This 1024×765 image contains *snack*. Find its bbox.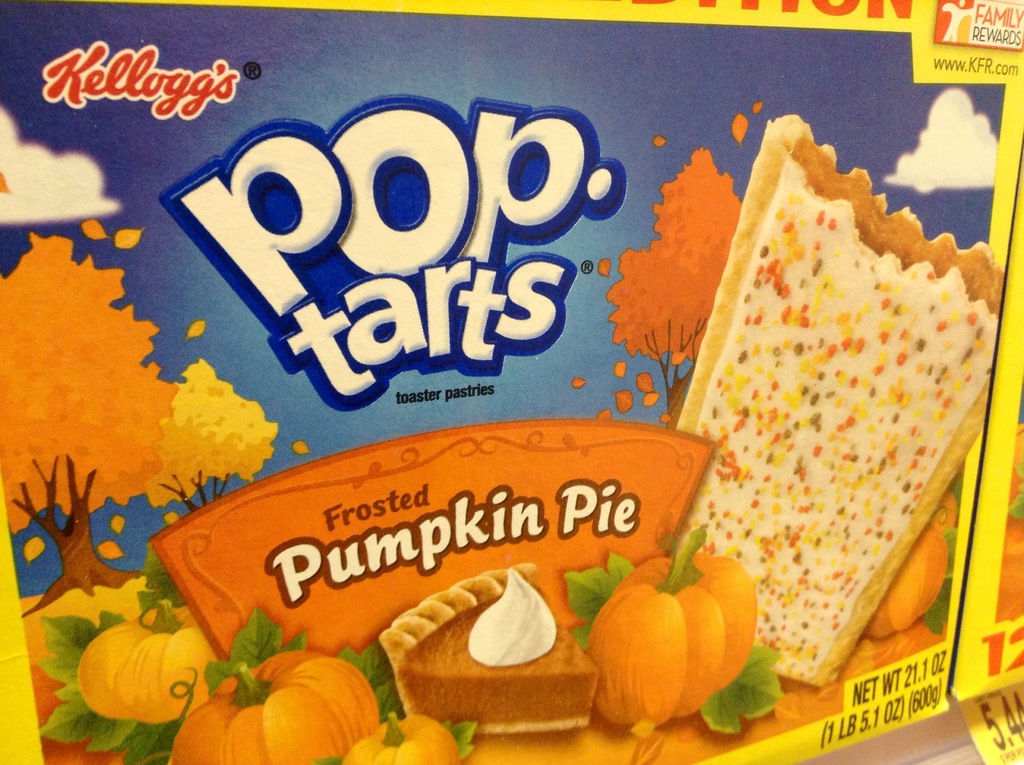
676:114:1023:688.
